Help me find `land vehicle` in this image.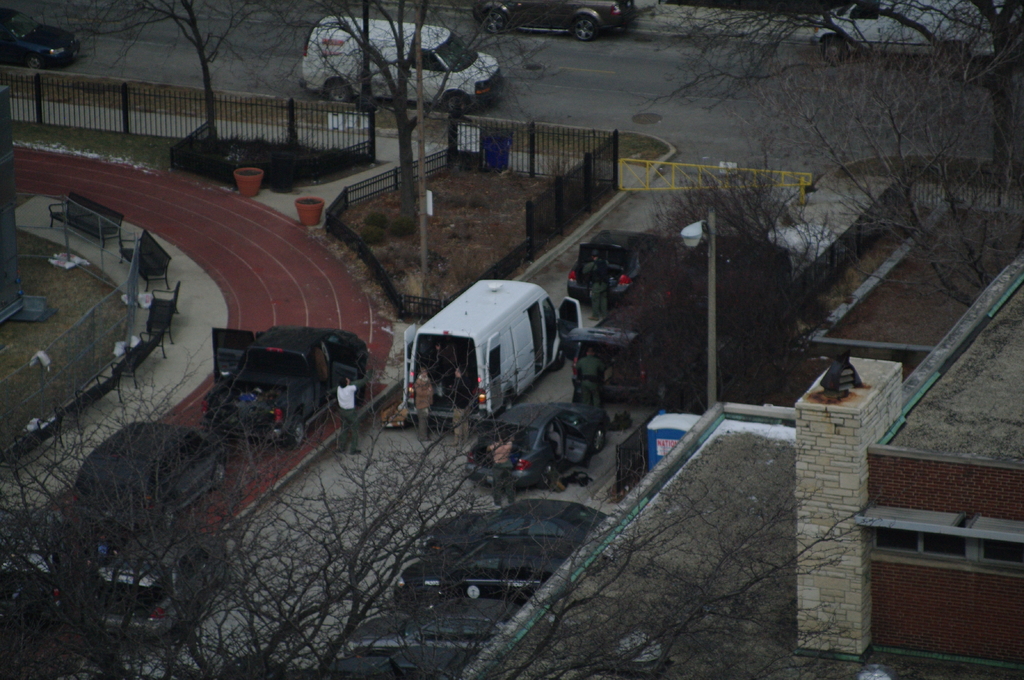
Found it: detection(415, 271, 588, 436).
